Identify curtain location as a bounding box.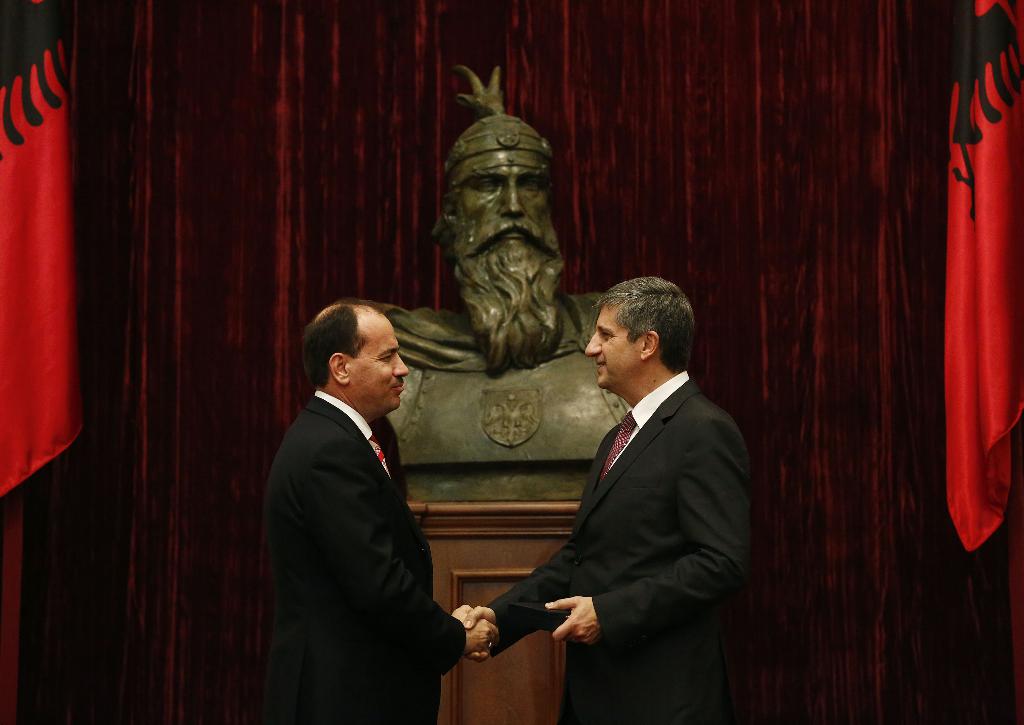
crop(0, 0, 88, 496).
